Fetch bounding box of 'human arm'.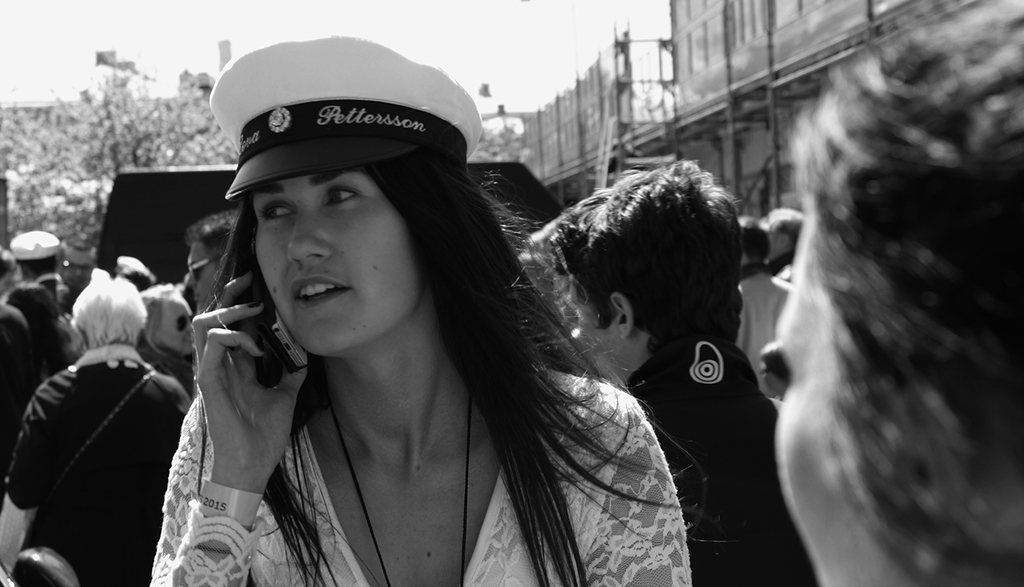
Bbox: pyautogui.locateOnScreen(724, 296, 740, 350).
